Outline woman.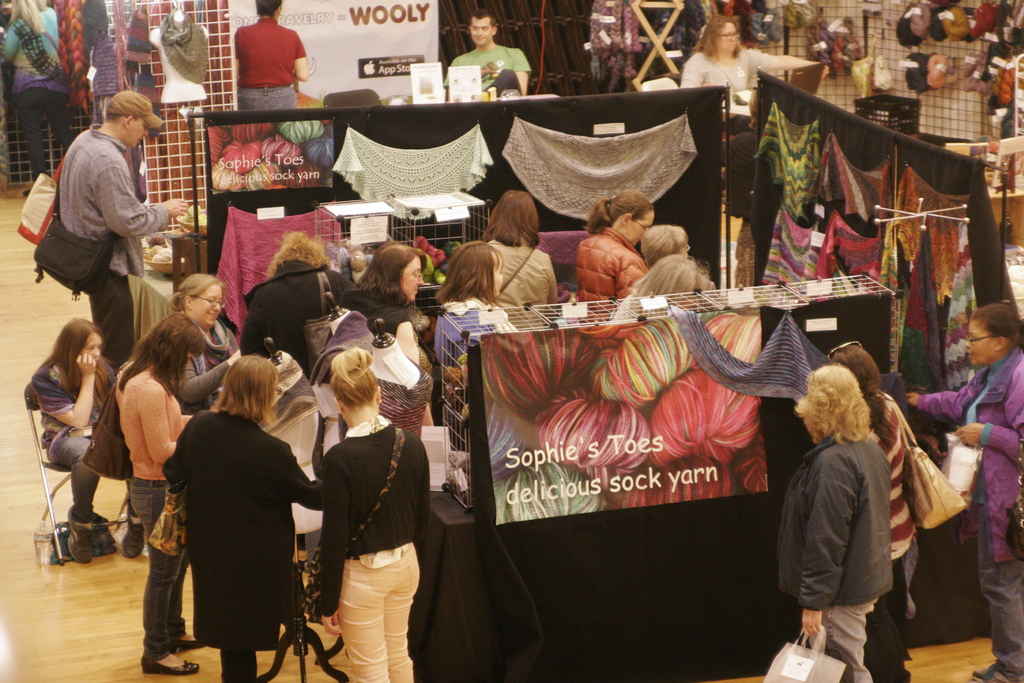
Outline: 824,341,920,682.
